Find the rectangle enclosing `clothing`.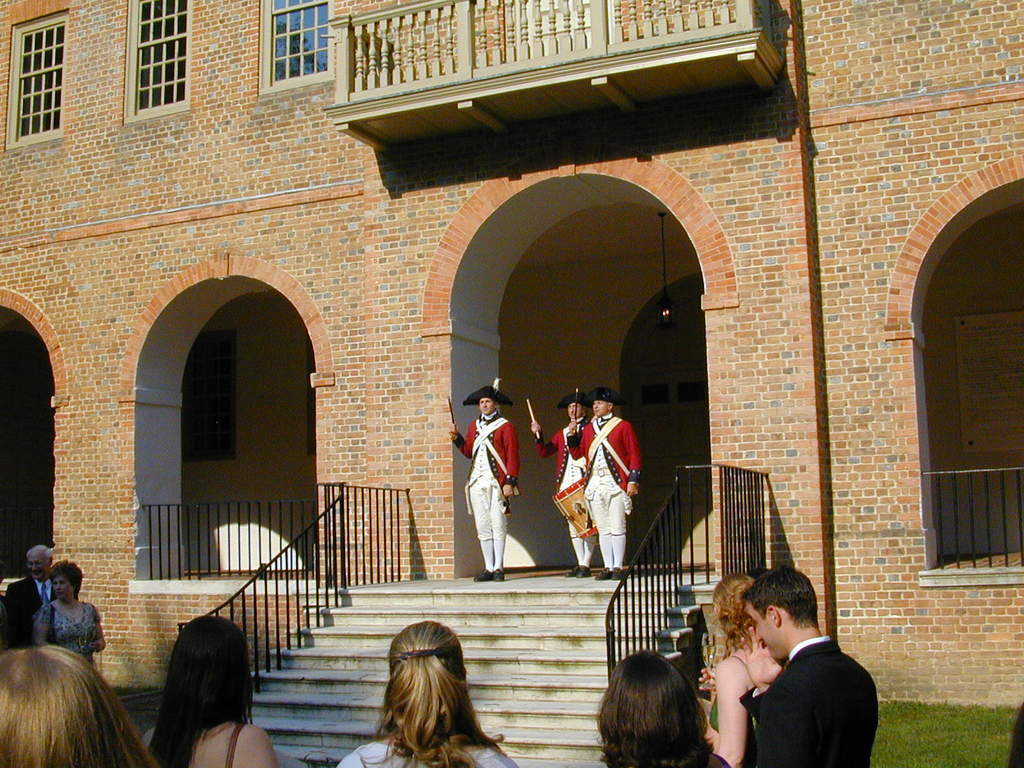
{"x1": 572, "y1": 410, "x2": 640, "y2": 567}.
